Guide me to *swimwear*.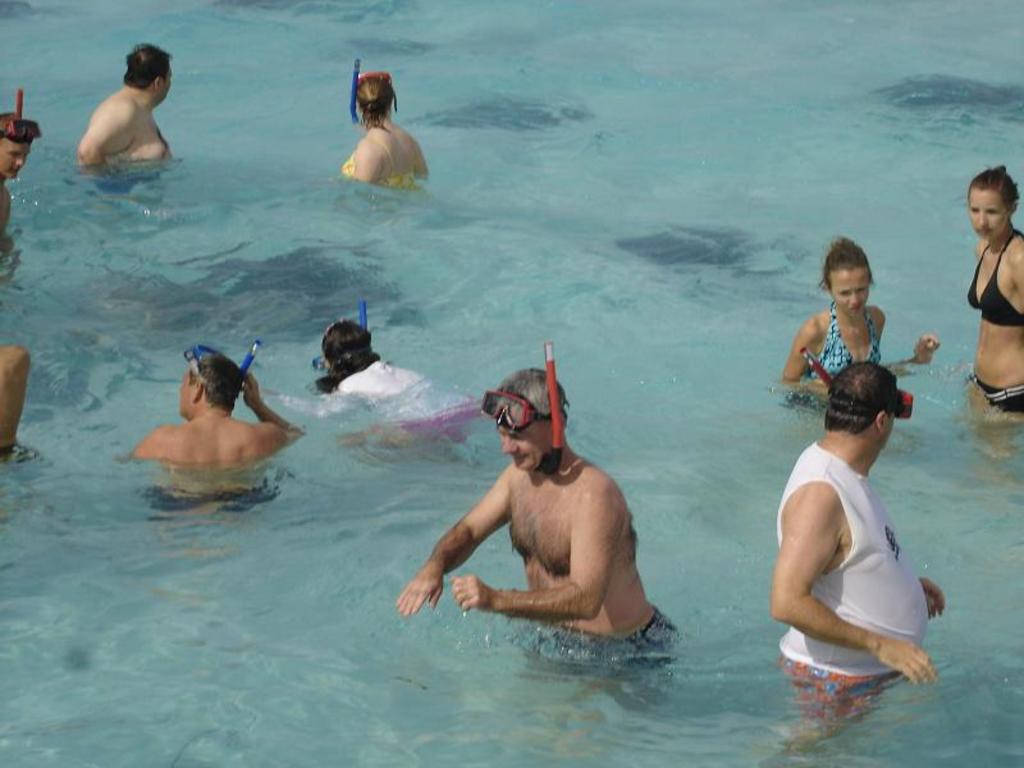
Guidance: x1=799, y1=311, x2=888, y2=385.
